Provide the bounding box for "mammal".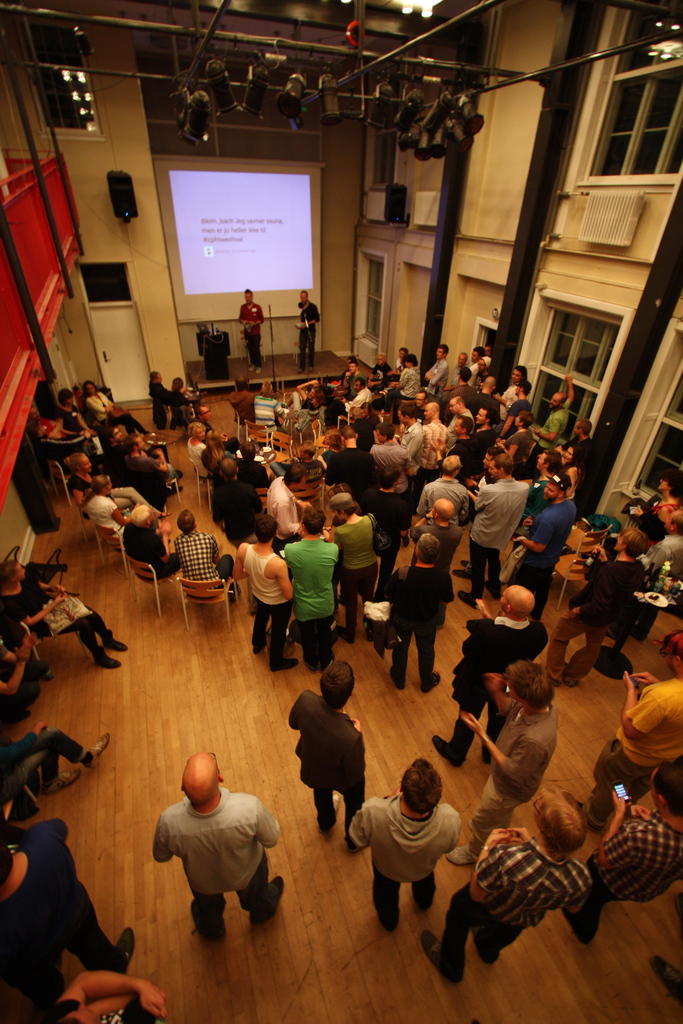
(x1=145, y1=365, x2=186, y2=427).
